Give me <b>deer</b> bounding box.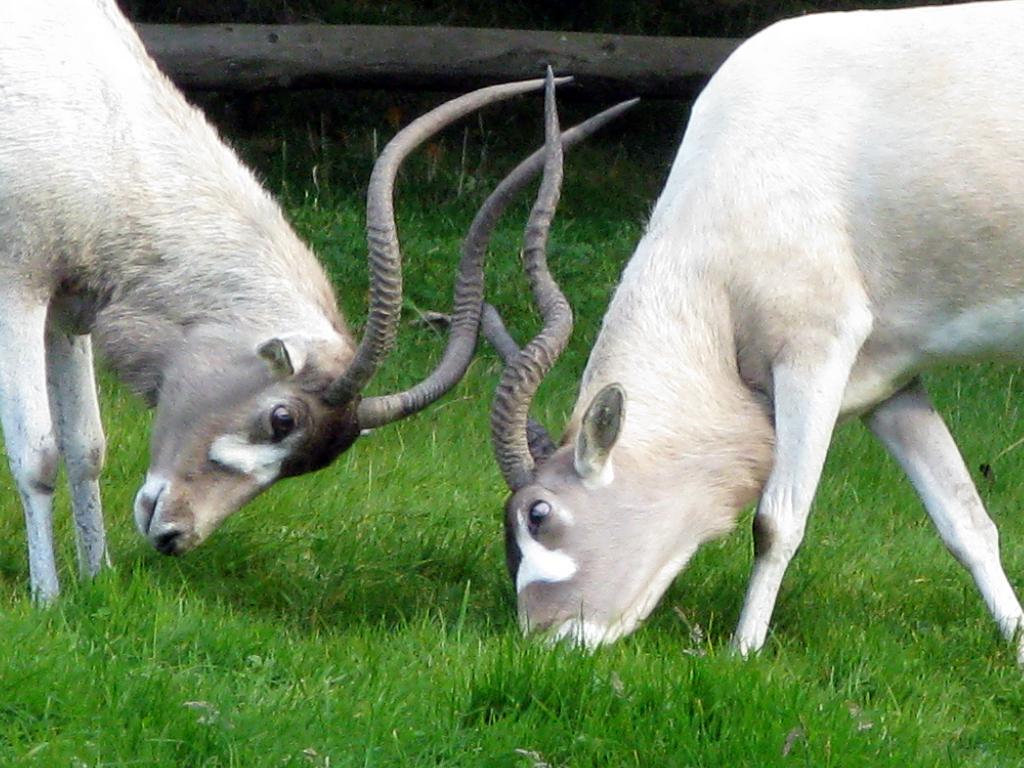
crop(481, 0, 1023, 671).
